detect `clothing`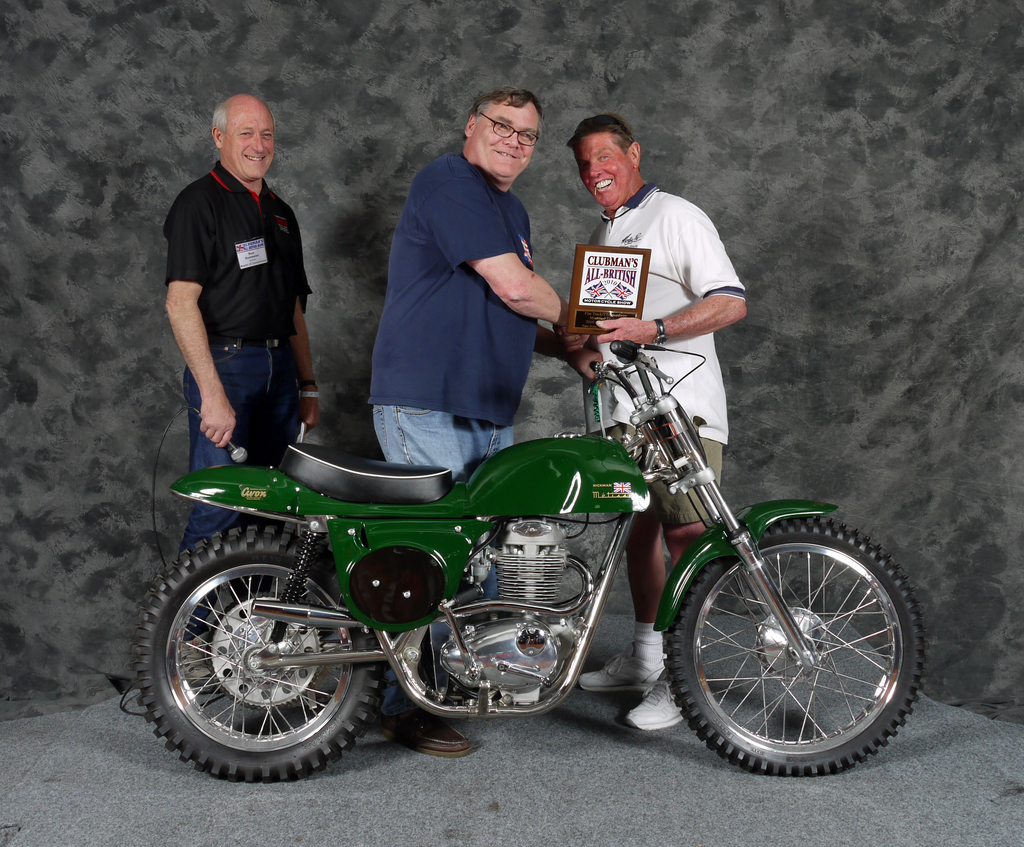
x1=552, y1=182, x2=755, y2=526
